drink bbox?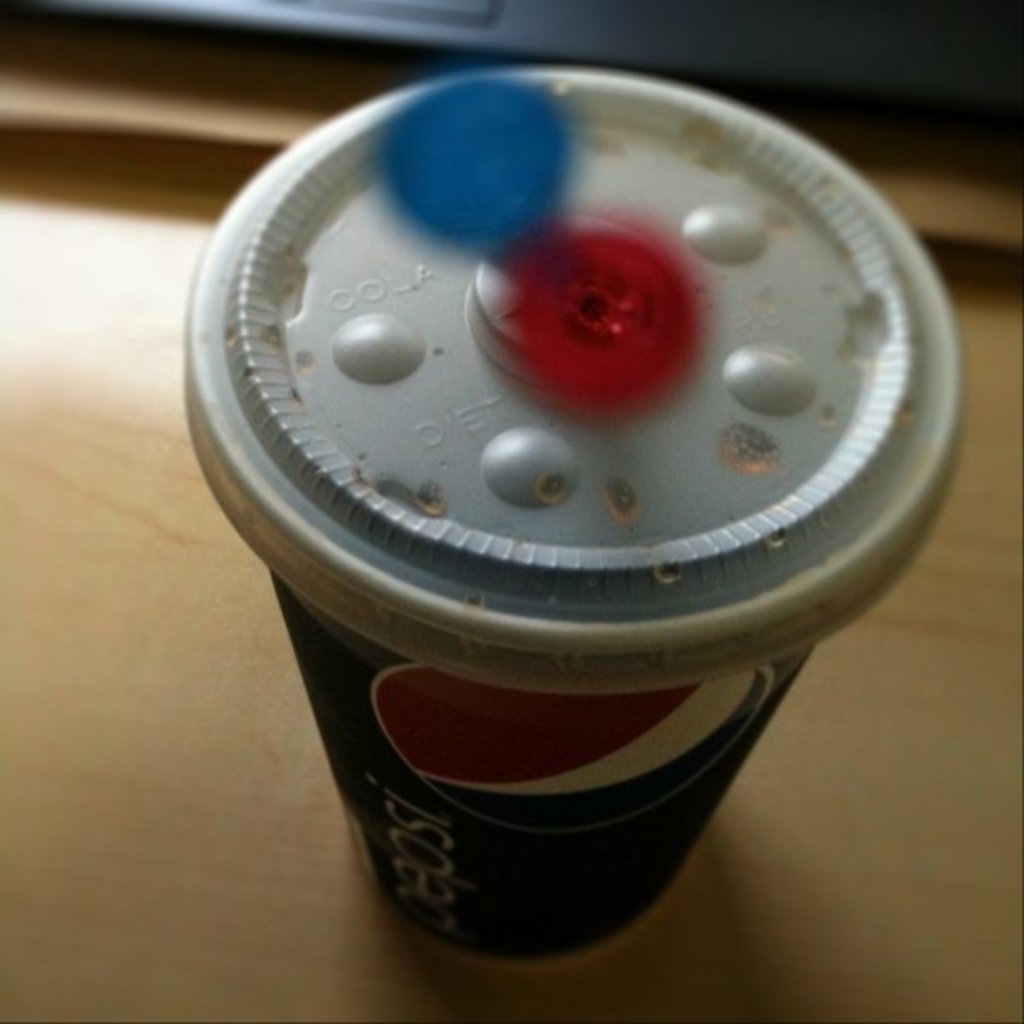
pyautogui.locateOnScreen(181, 75, 959, 975)
